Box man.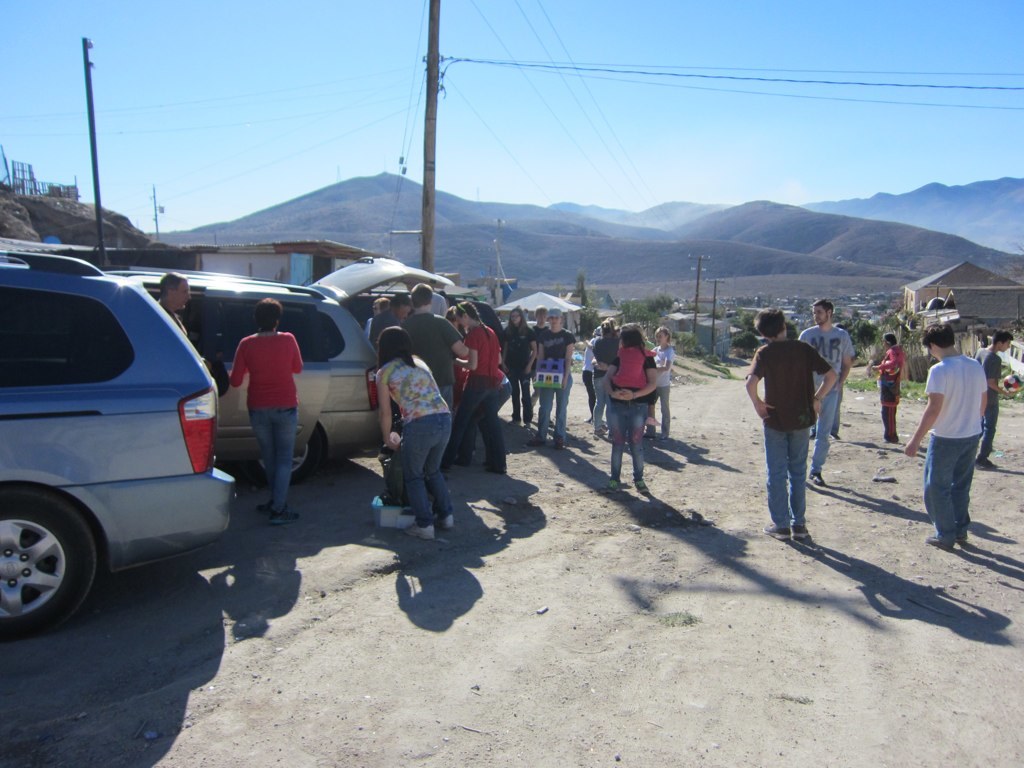
box(397, 285, 475, 476).
